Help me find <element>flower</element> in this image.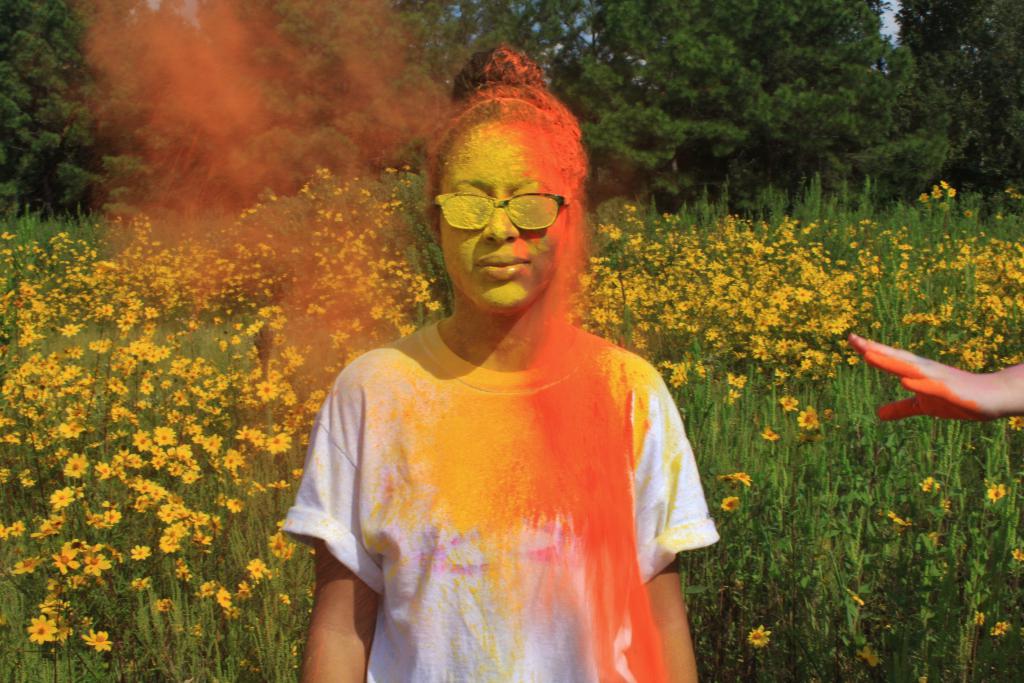
Found it: BBox(1013, 543, 1023, 563).
